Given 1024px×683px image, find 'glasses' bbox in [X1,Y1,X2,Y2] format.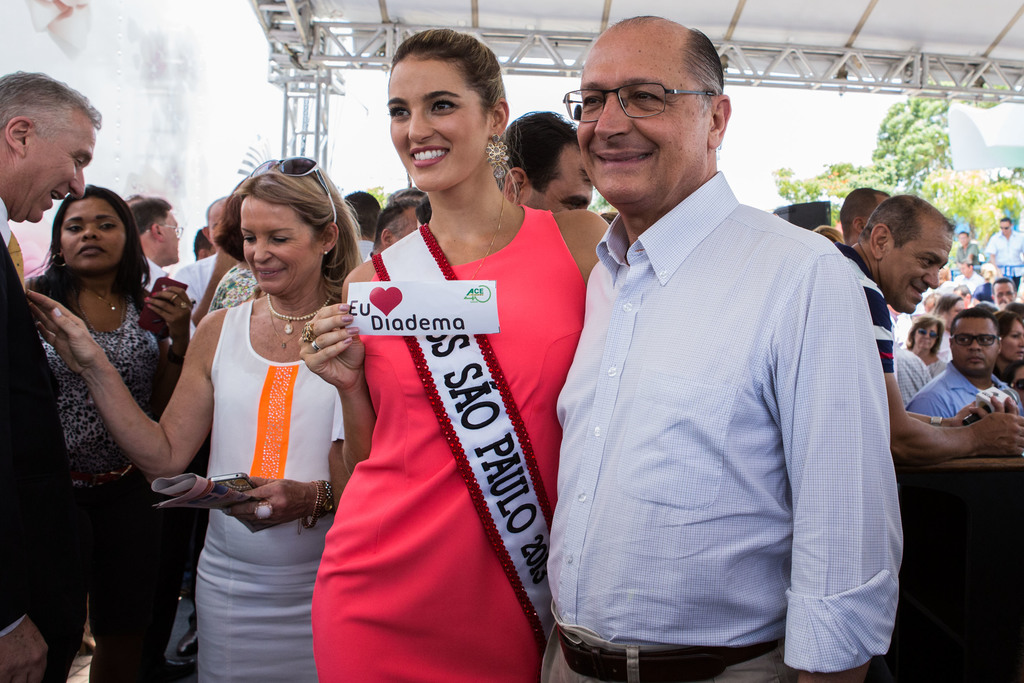
[155,218,188,242].
